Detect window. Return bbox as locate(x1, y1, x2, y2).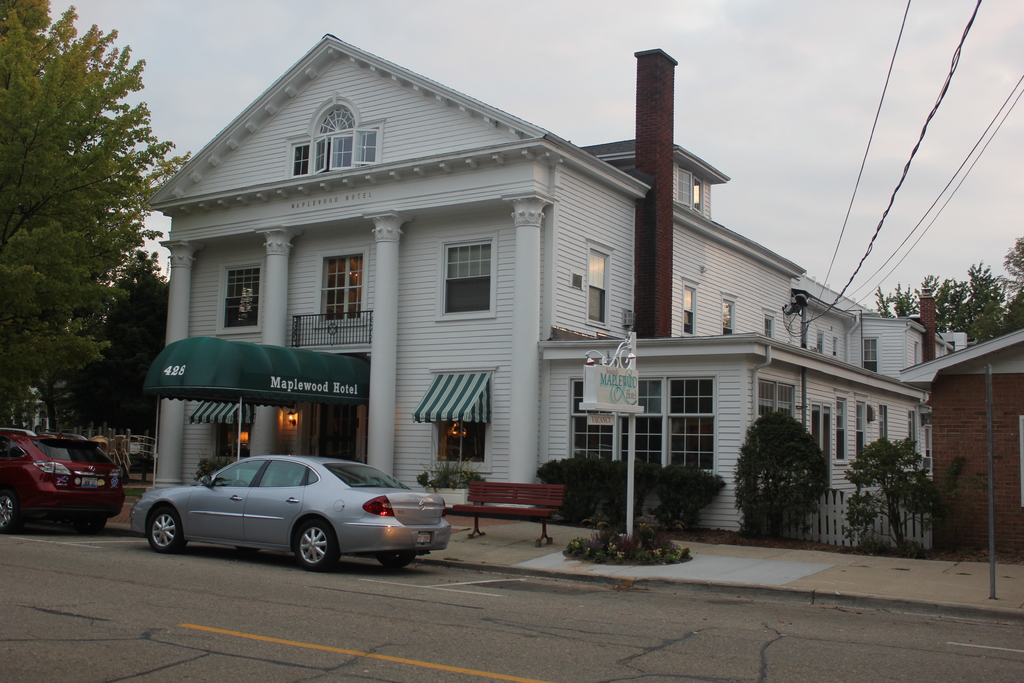
locate(678, 276, 701, 336).
